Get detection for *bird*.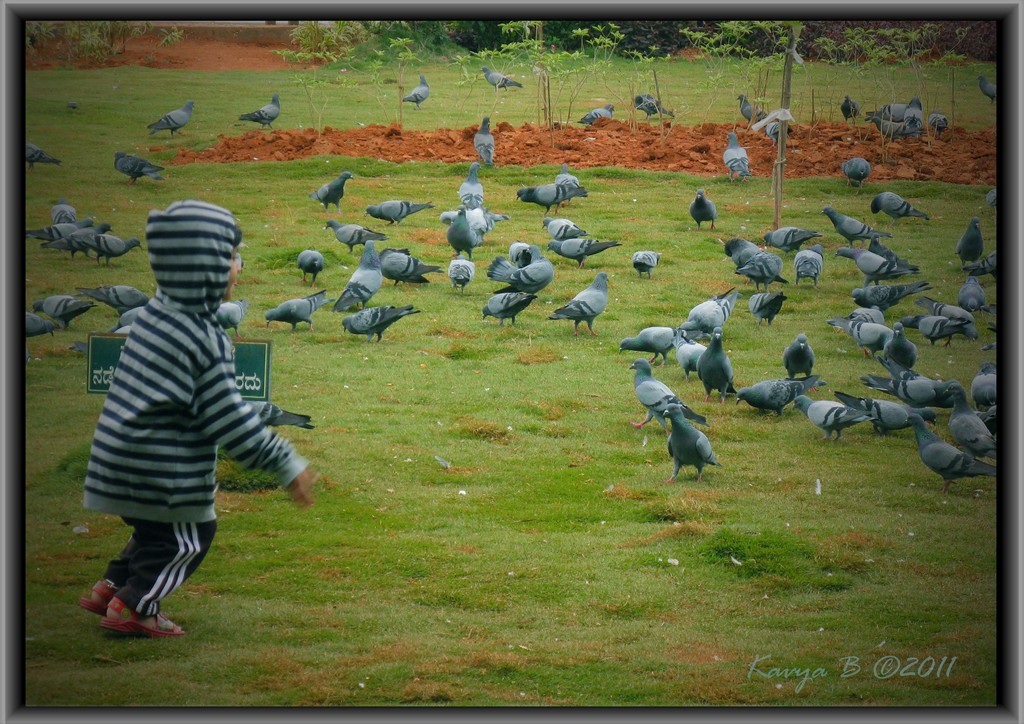
Detection: l=237, t=94, r=285, b=137.
